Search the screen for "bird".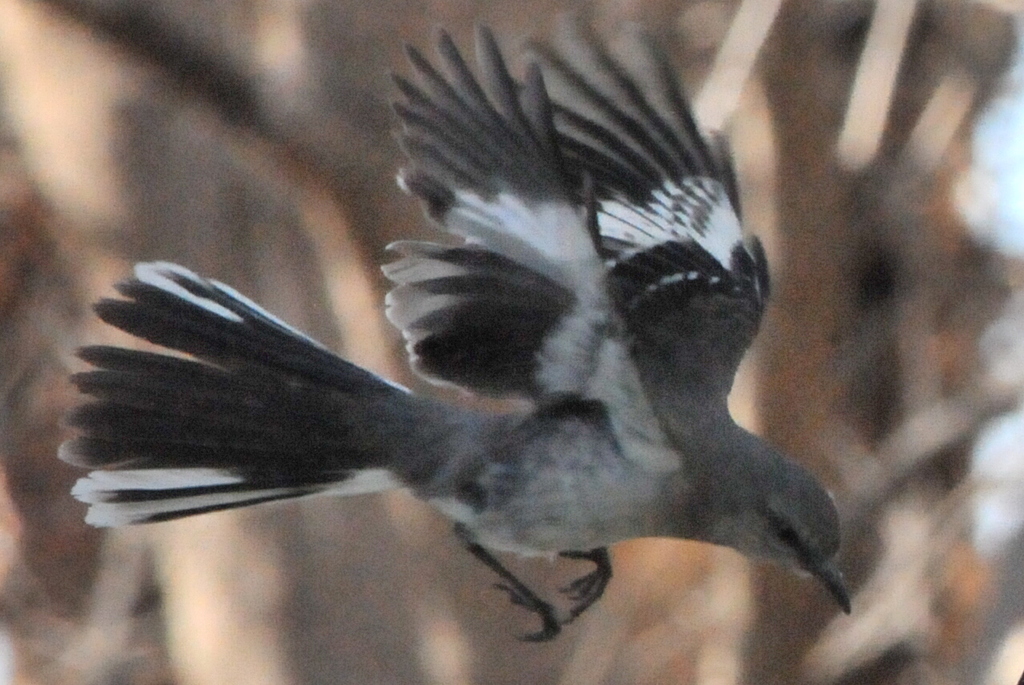
Found at 46,0,856,650.
